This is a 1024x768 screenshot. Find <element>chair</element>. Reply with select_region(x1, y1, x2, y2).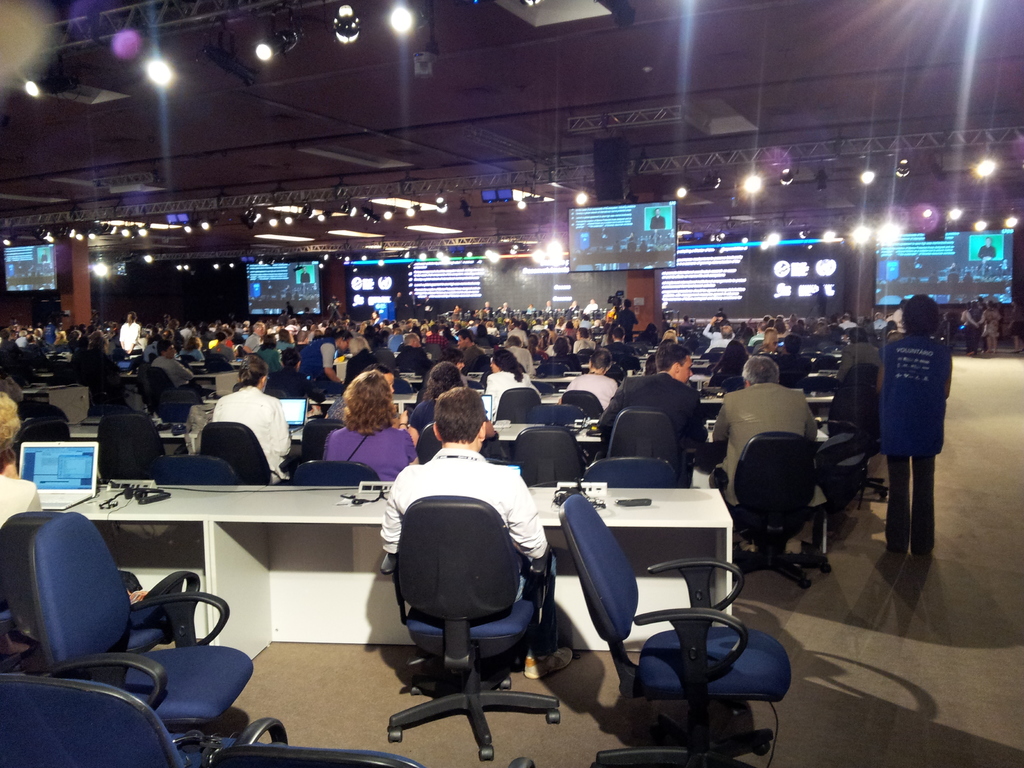
select_region(583, 458, 678, 495).
